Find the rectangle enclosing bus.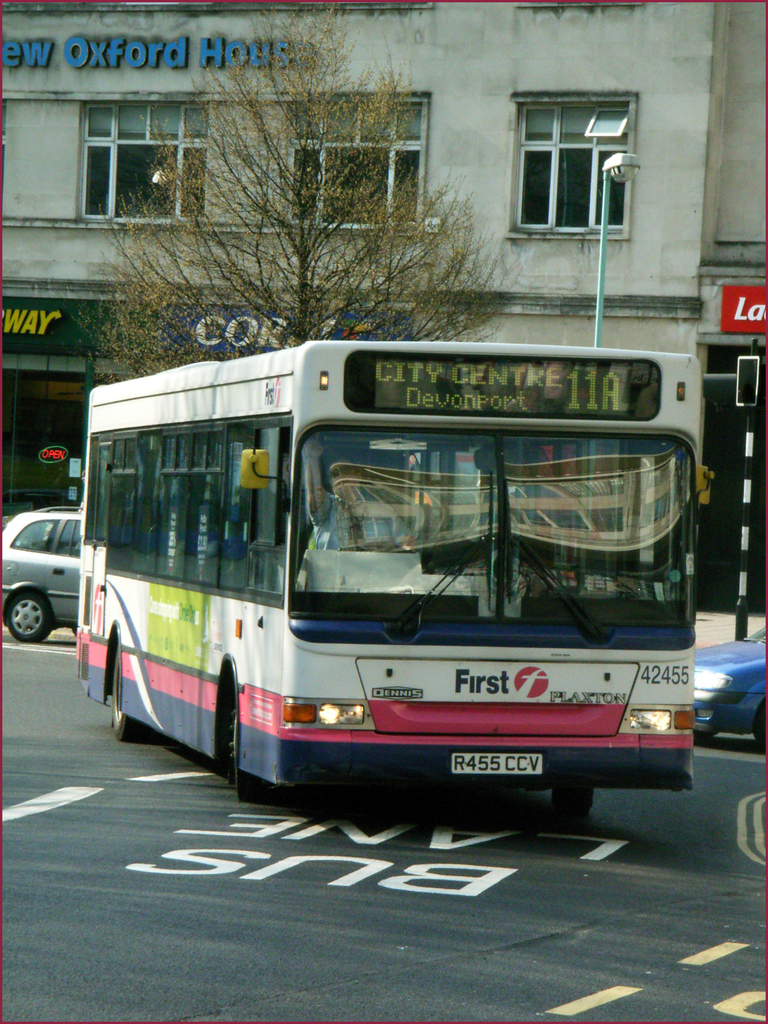
[x1=67, y1=337, x2=699, y2=821].
